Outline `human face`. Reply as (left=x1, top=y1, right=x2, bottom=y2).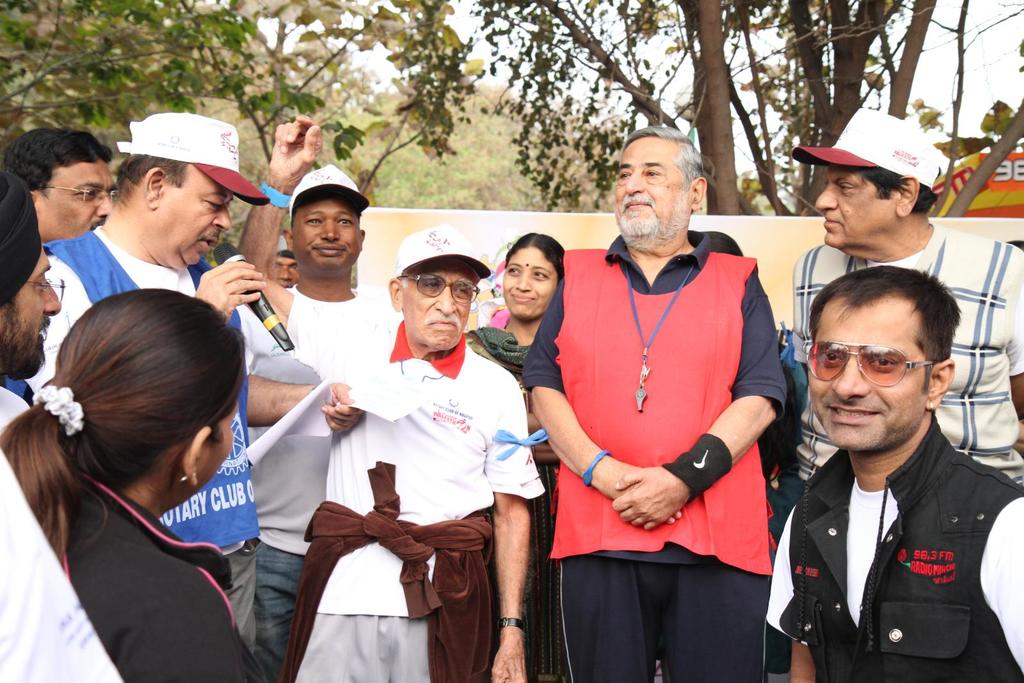
(left=291, top=191, right=359, bottom=273).
